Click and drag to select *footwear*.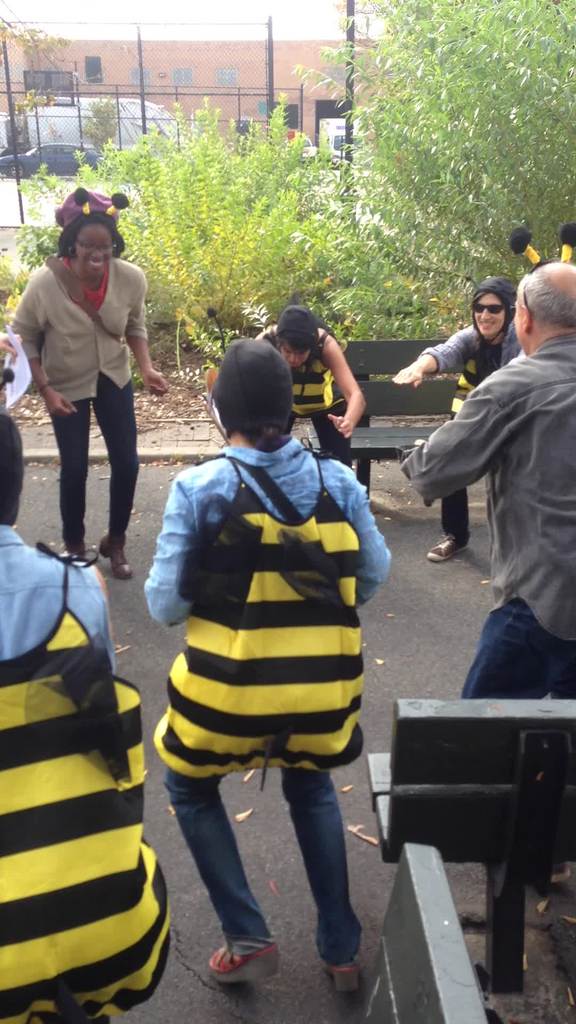
Selection: bbox(408, 536, 467, 566).
